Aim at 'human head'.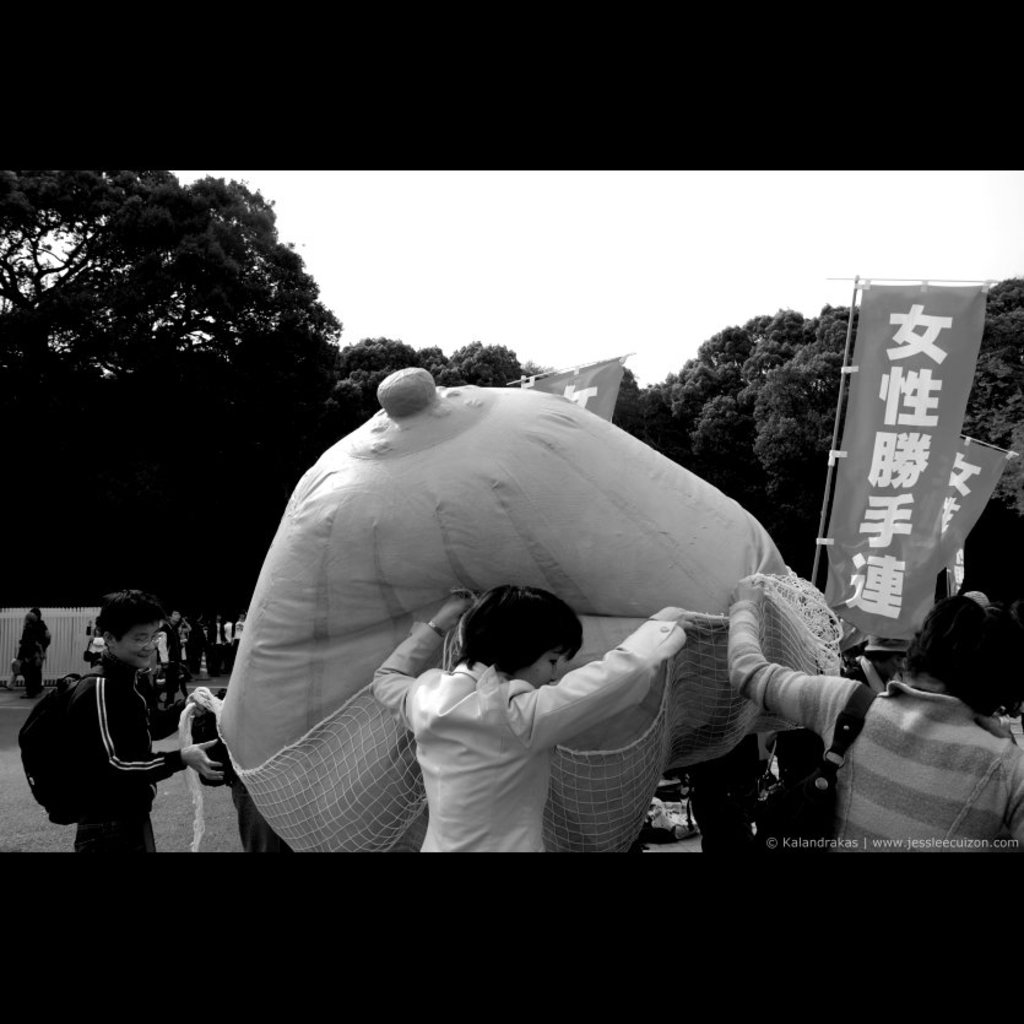
Aimed at {"x1": 456, "y1": 583, "x2": 586, "y2": 690}.
